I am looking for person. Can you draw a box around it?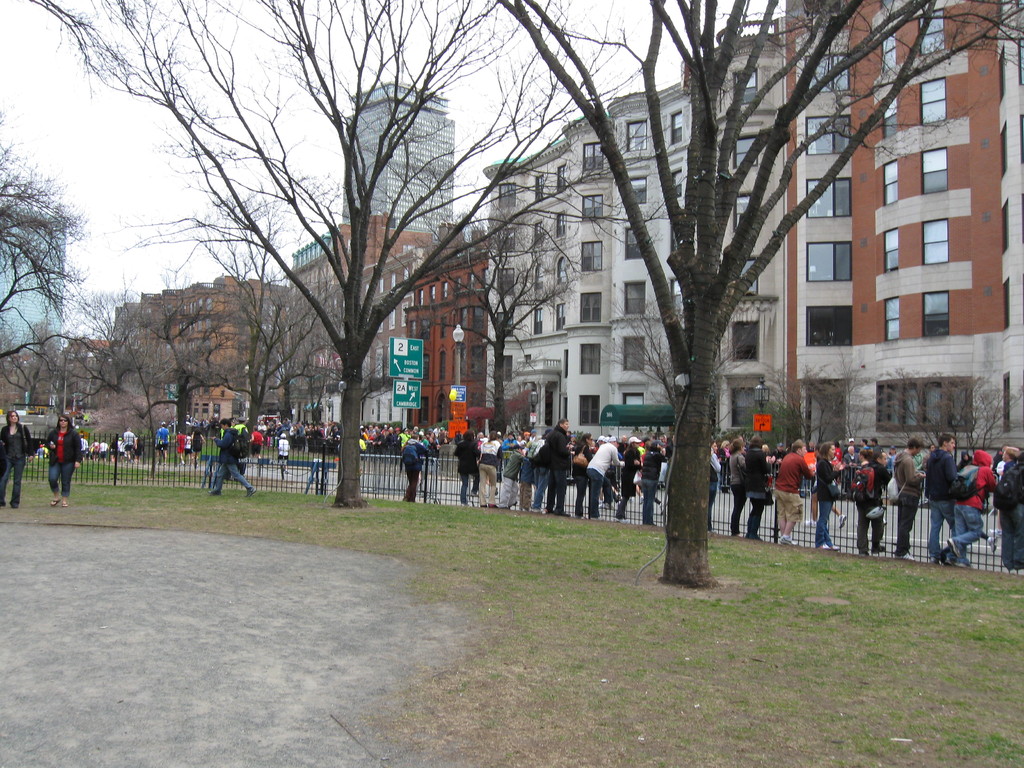
Sure, the bounding box is locate(545, 416, 573, 518).
